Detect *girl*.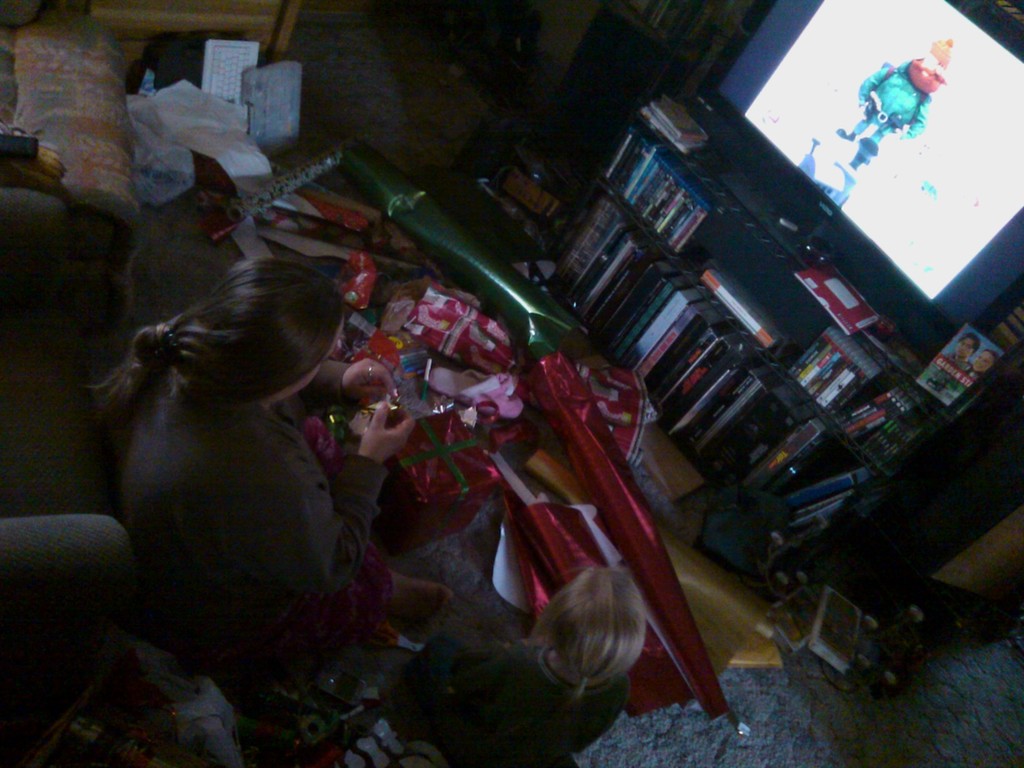
Detected at BBox(381, 566, 649, 767).
